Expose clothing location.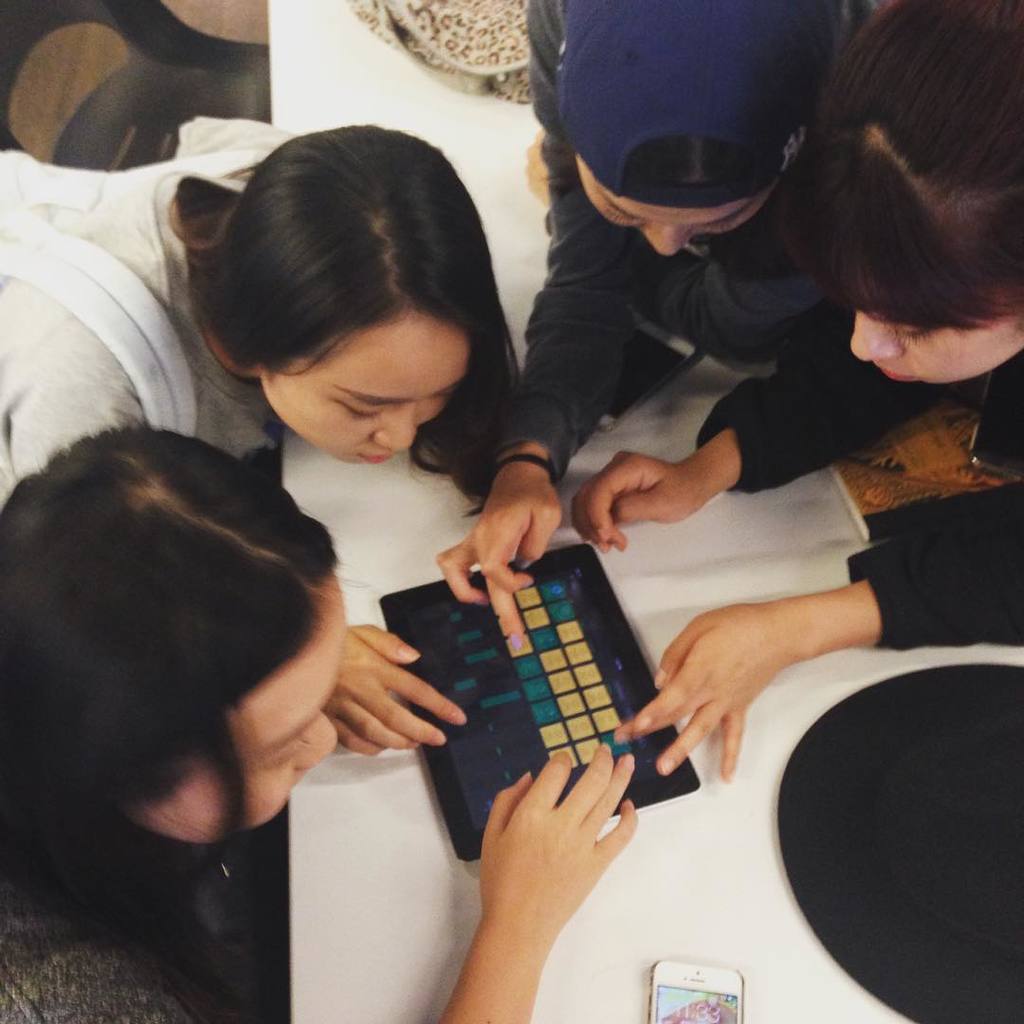
Exposed at detection(699, 298, 1023, 652).
